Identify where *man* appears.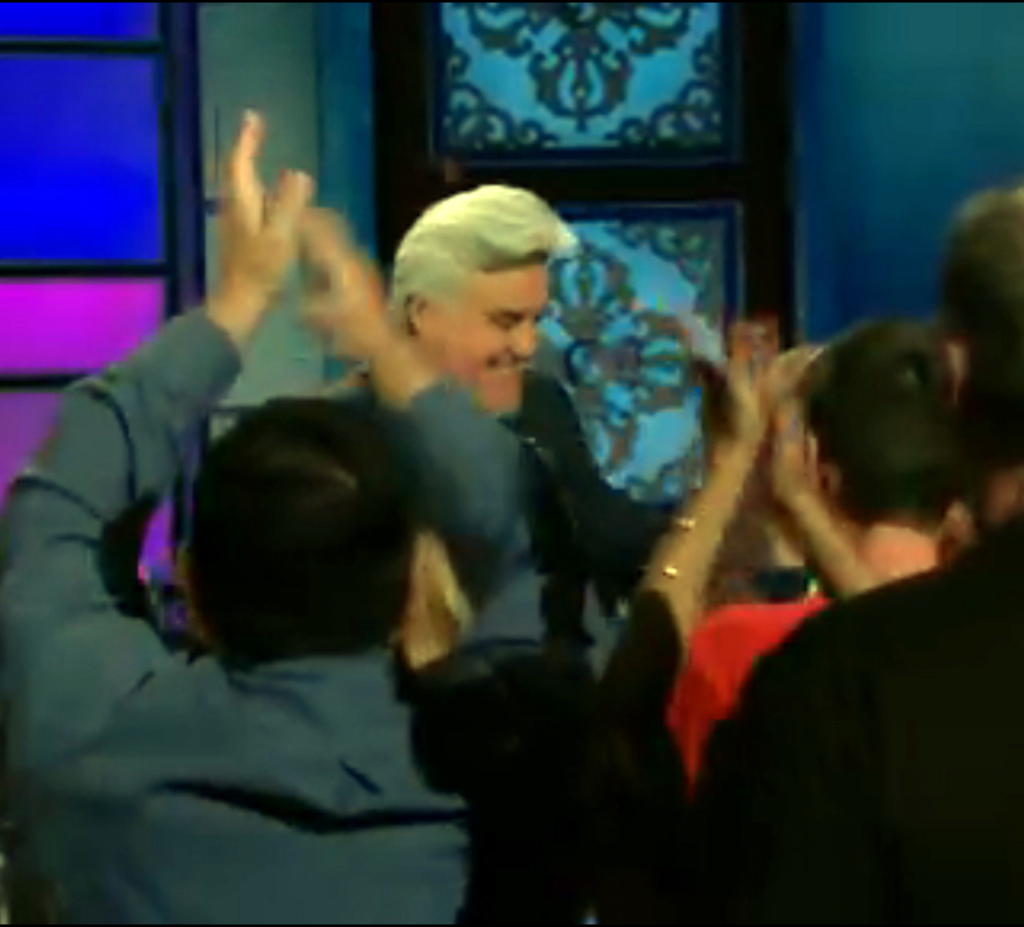
Appears at l=306, t=182, r=698, b=699.
